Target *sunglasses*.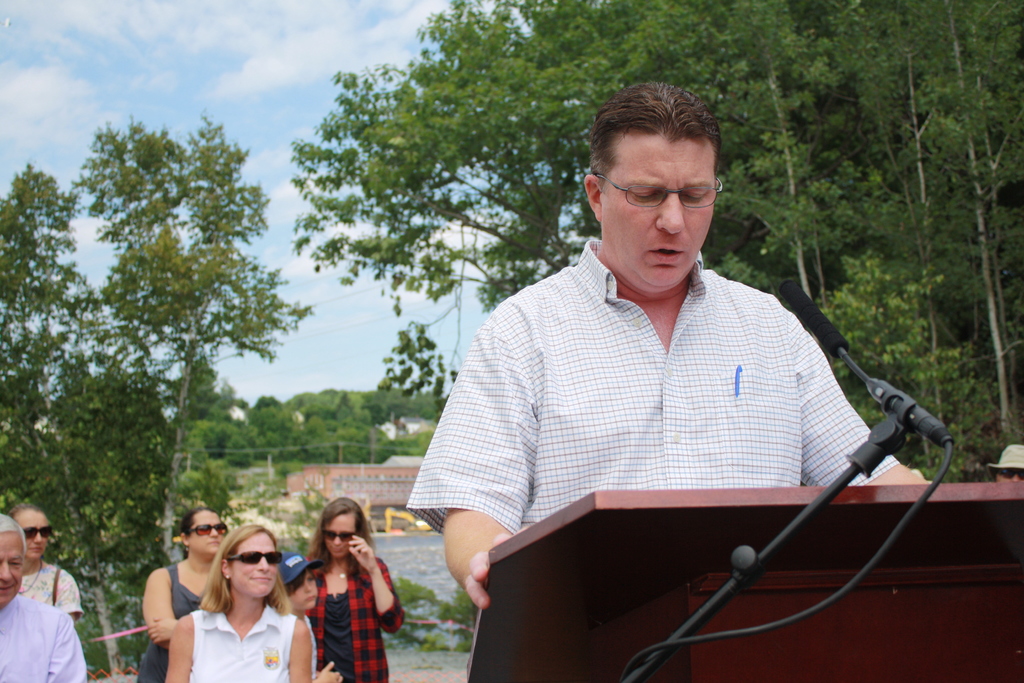
Target region: [189, 523, 229, 537].
